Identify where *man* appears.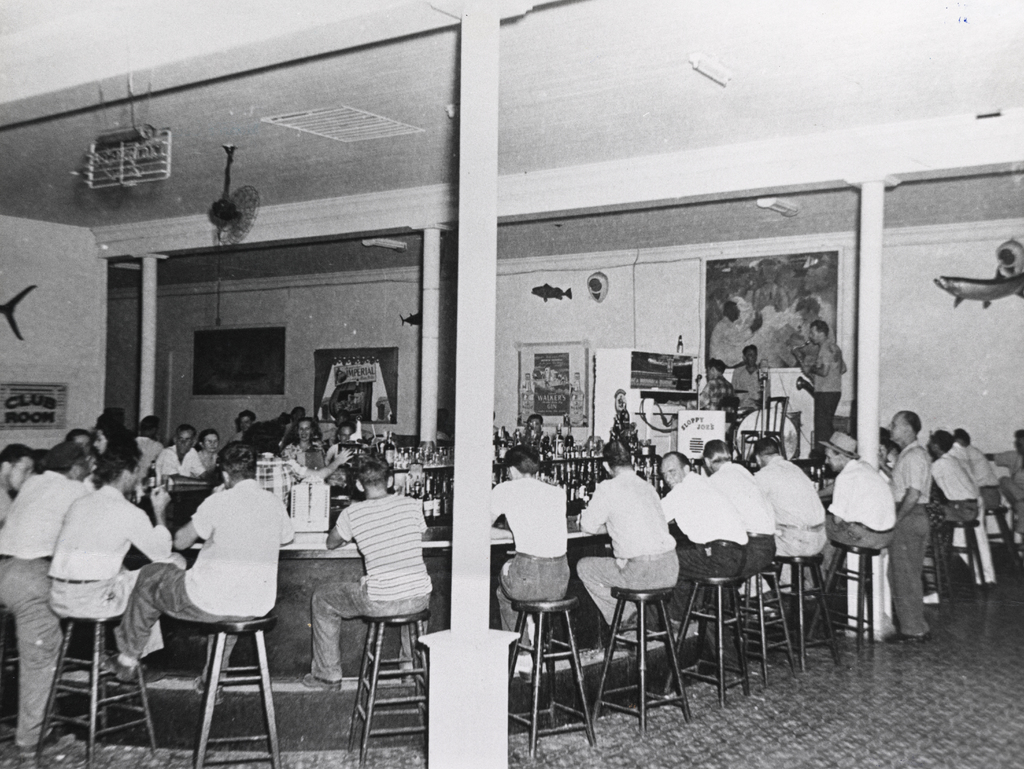
Appears at bbox=[43, 441, 175, 676].
